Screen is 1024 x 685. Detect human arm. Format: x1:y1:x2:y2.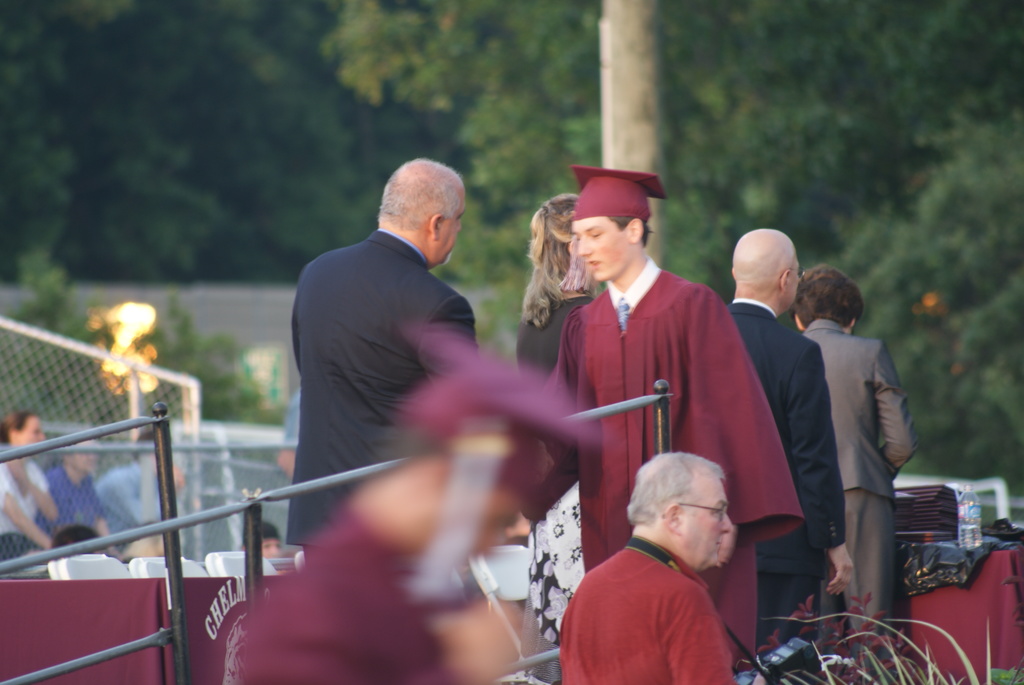
508:309:561:542.
